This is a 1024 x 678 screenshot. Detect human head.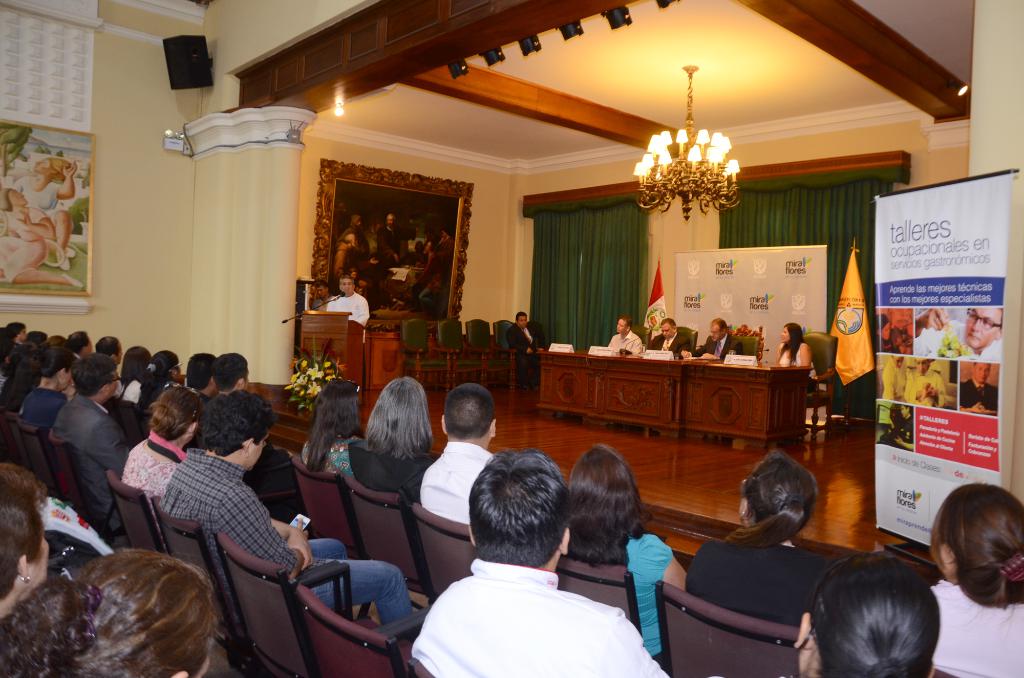
select_region(0, 187, 29, 210).
